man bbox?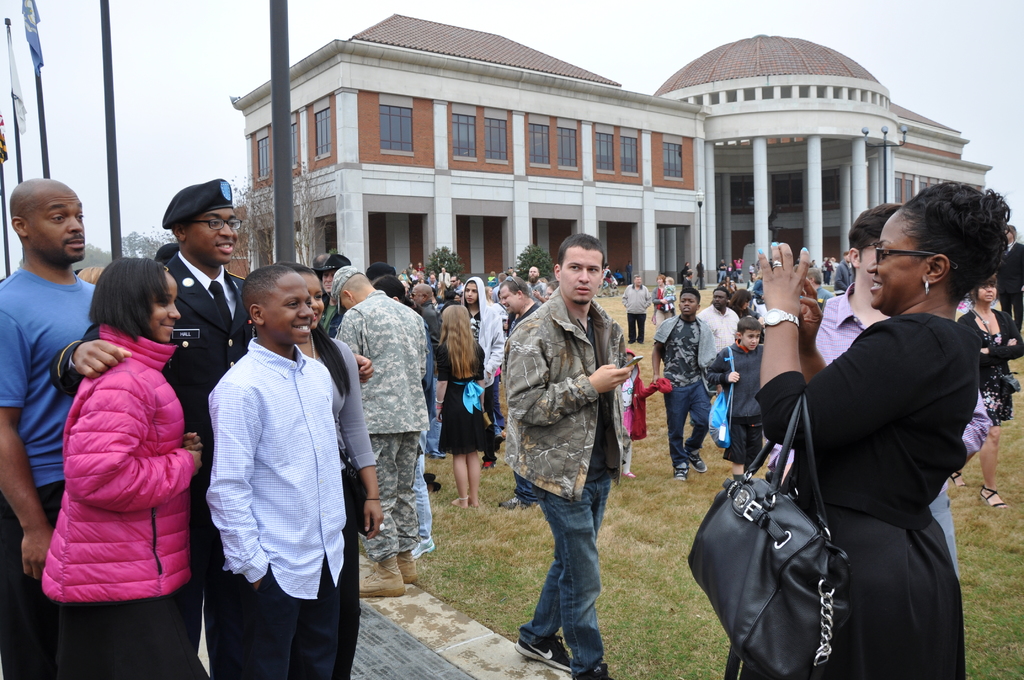
Rect(309, 252, 333, 284)
